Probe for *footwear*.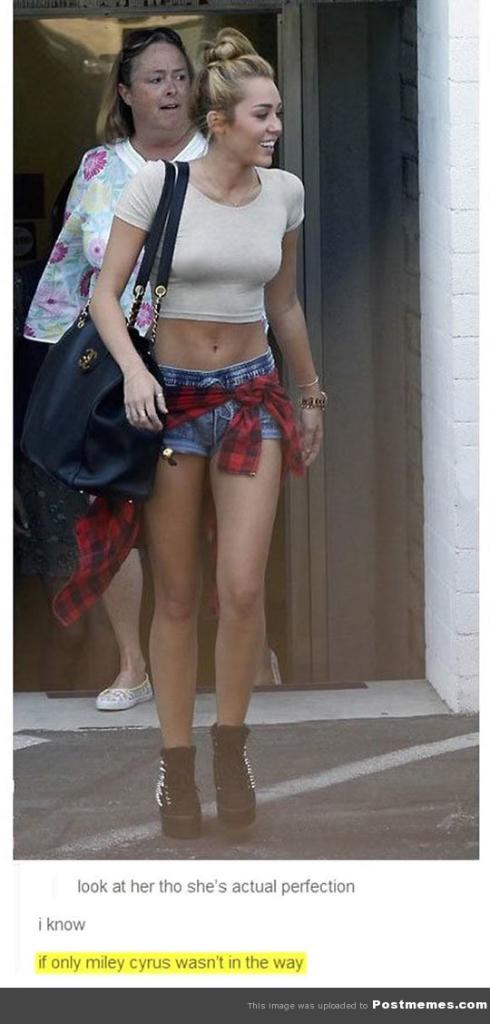
Probe result: [154,745,203,835].
